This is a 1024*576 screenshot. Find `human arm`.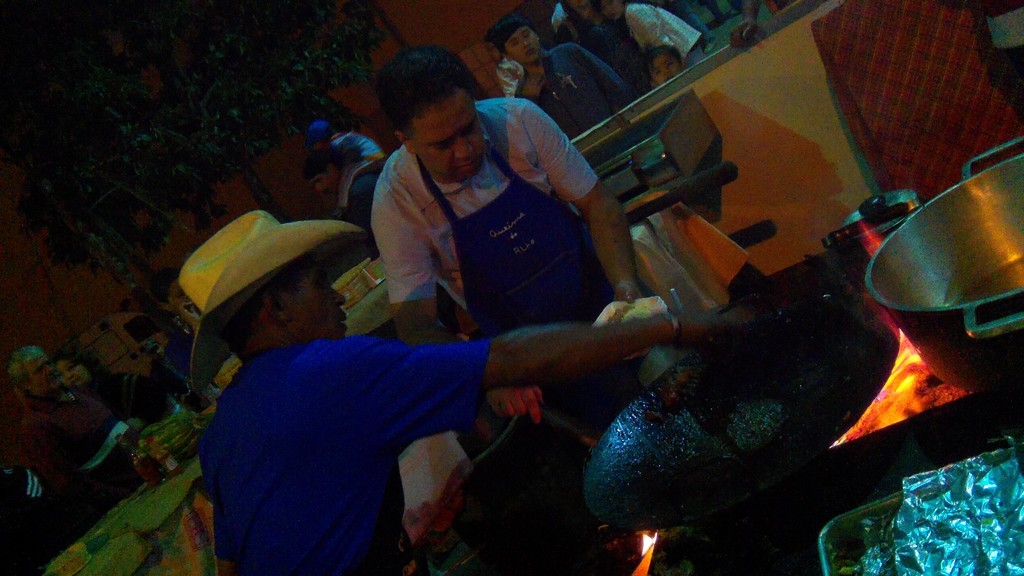
Bounding box: x1=623, y1=3, x2=673, y2=46.
